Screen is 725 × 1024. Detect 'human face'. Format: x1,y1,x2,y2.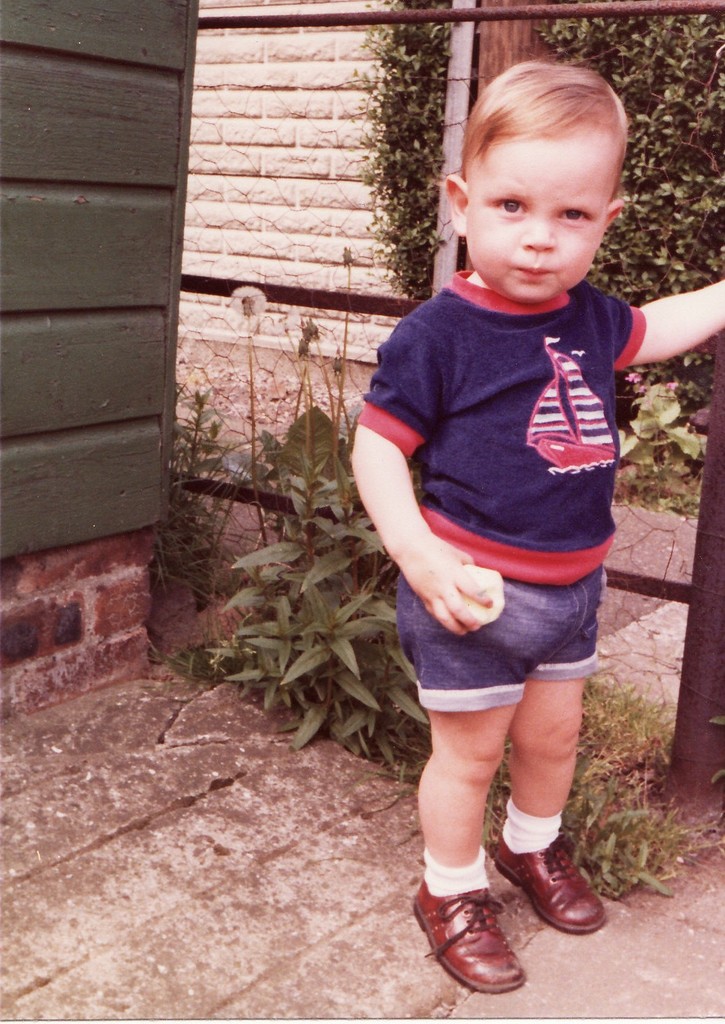
472,131,605,305.
